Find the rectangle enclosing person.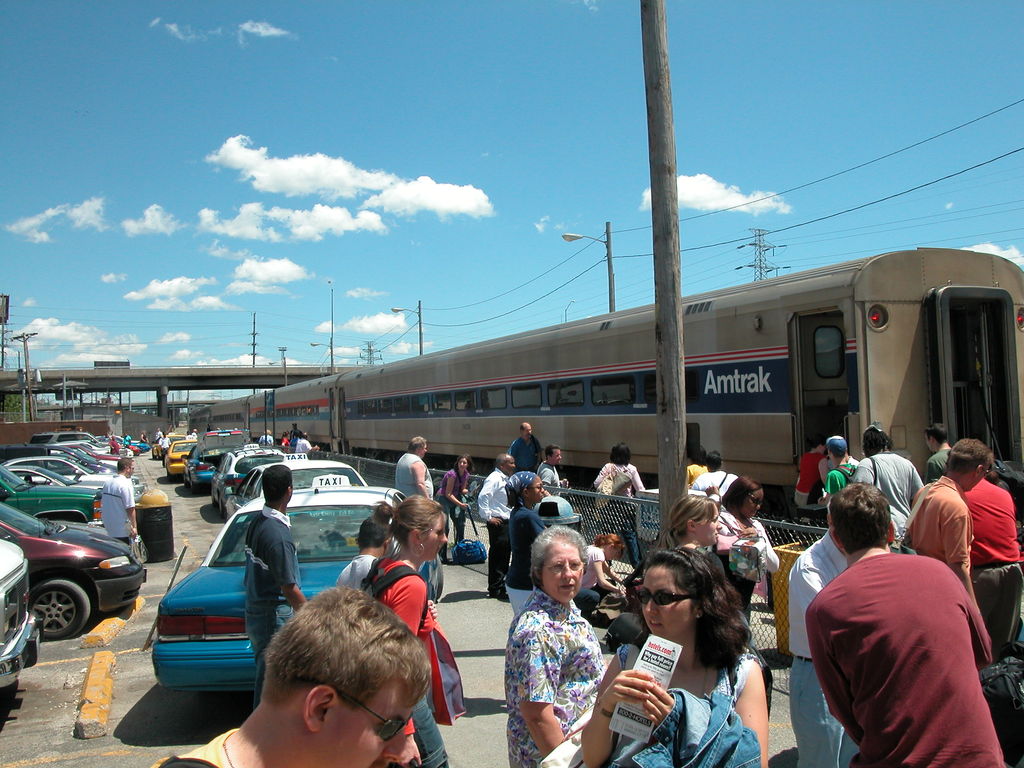
select_region(285, 427, 304, 463).
